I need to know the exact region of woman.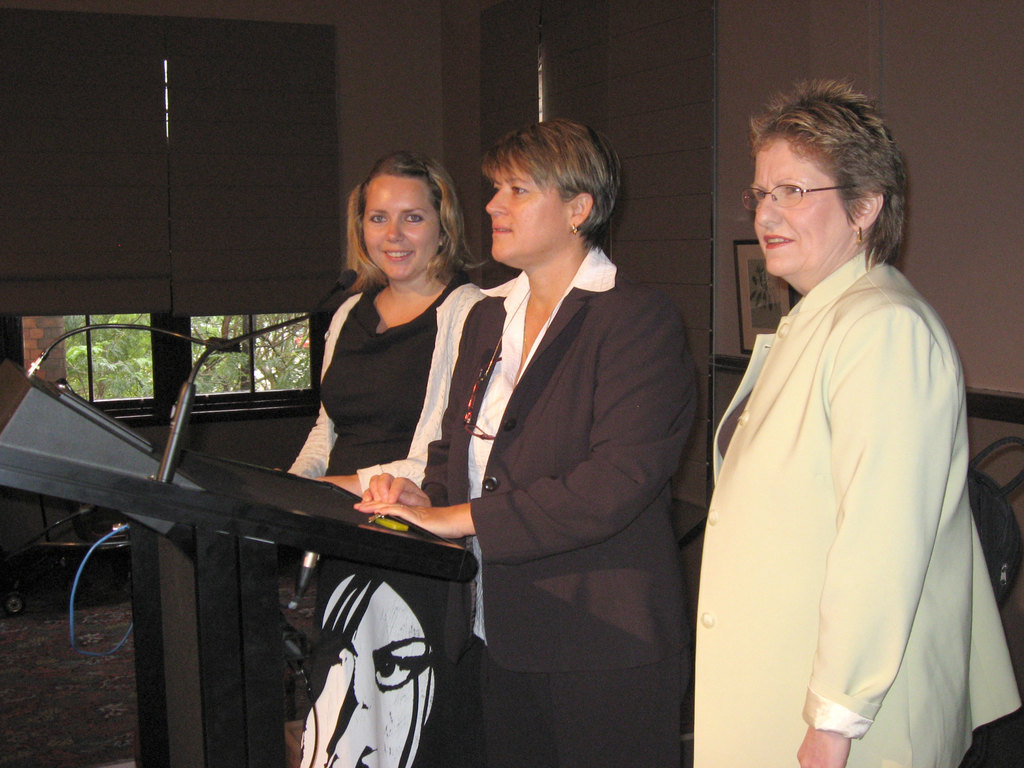
Region: detection(350, 114, 711, 767).
